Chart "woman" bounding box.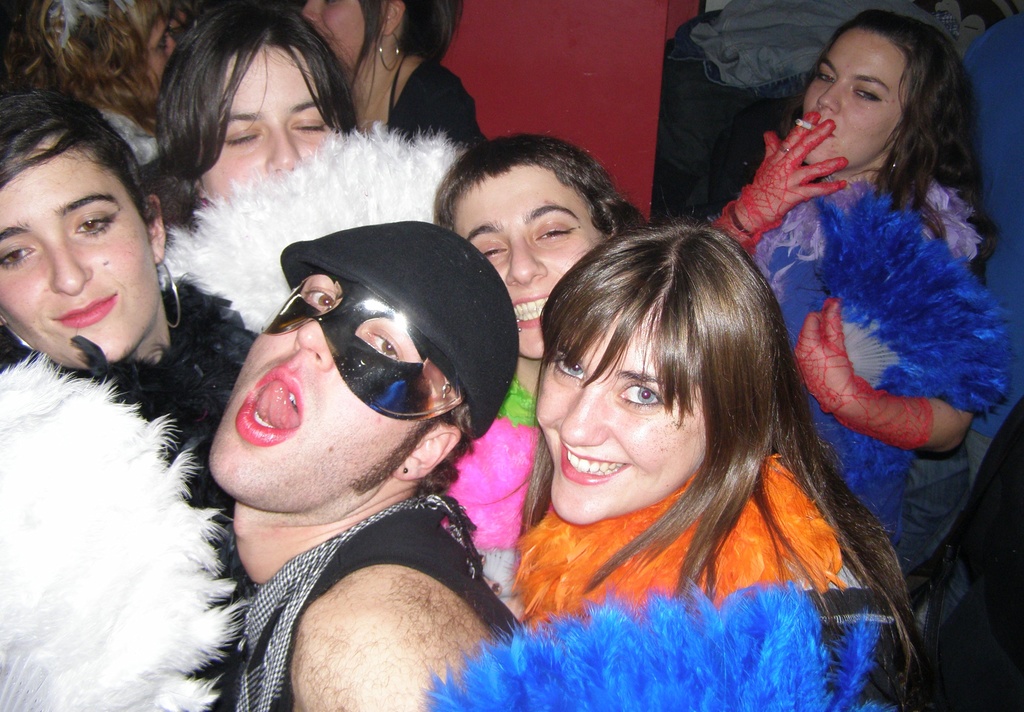
Charted: 431,133,649,403.
